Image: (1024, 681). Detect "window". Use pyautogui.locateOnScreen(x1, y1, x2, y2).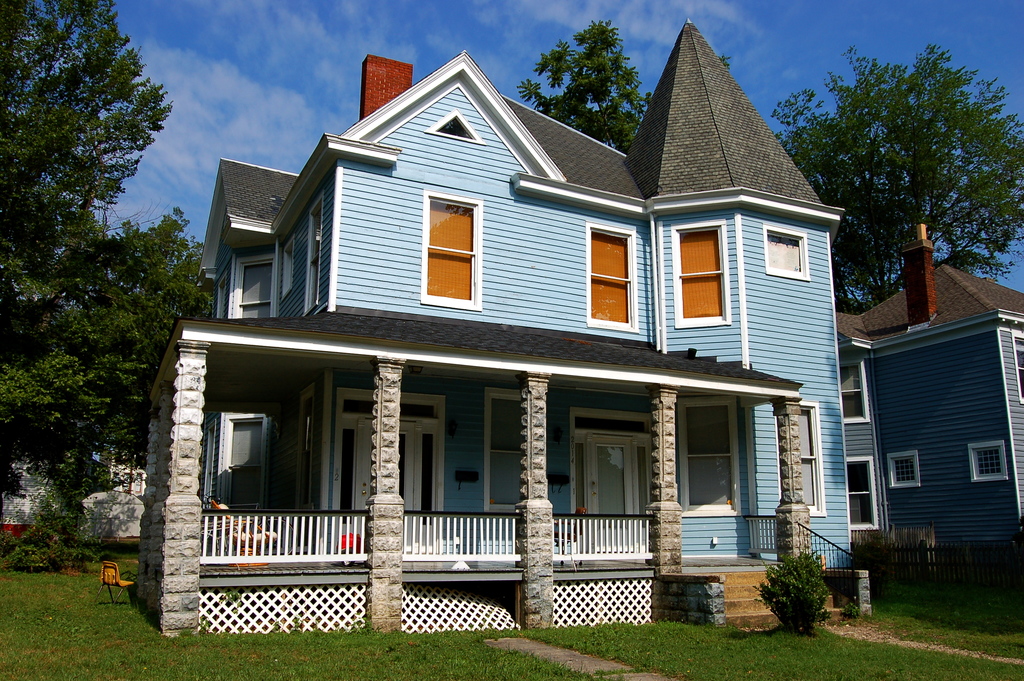
pyautogui.locateOnScreen(886, 455, 922, 487).
